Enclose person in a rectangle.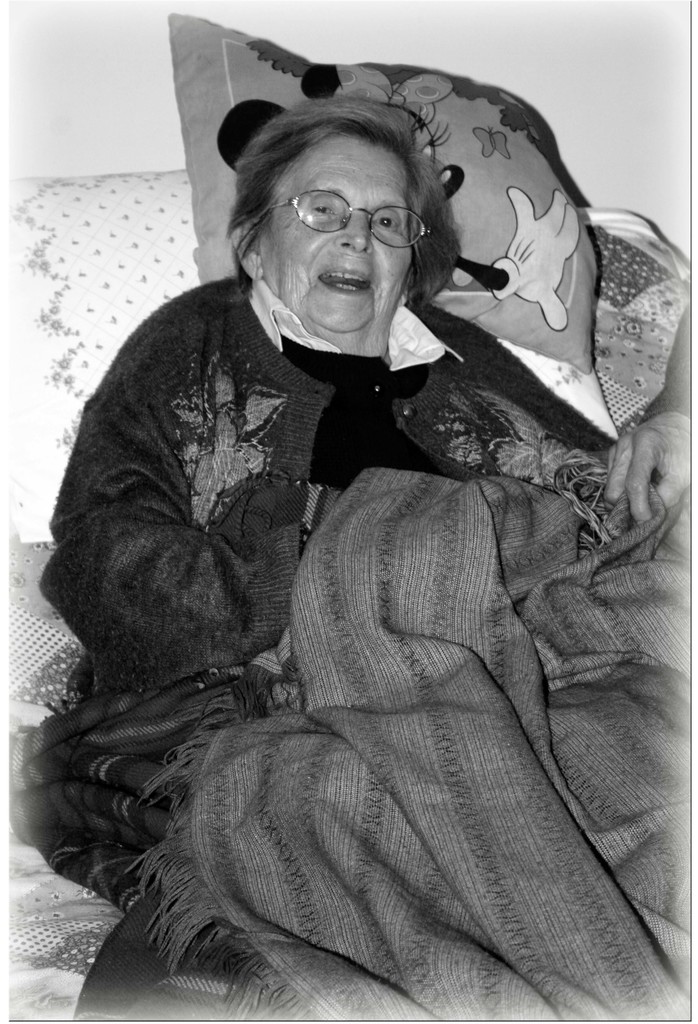
select_region(83, 65, 651, 1012).
